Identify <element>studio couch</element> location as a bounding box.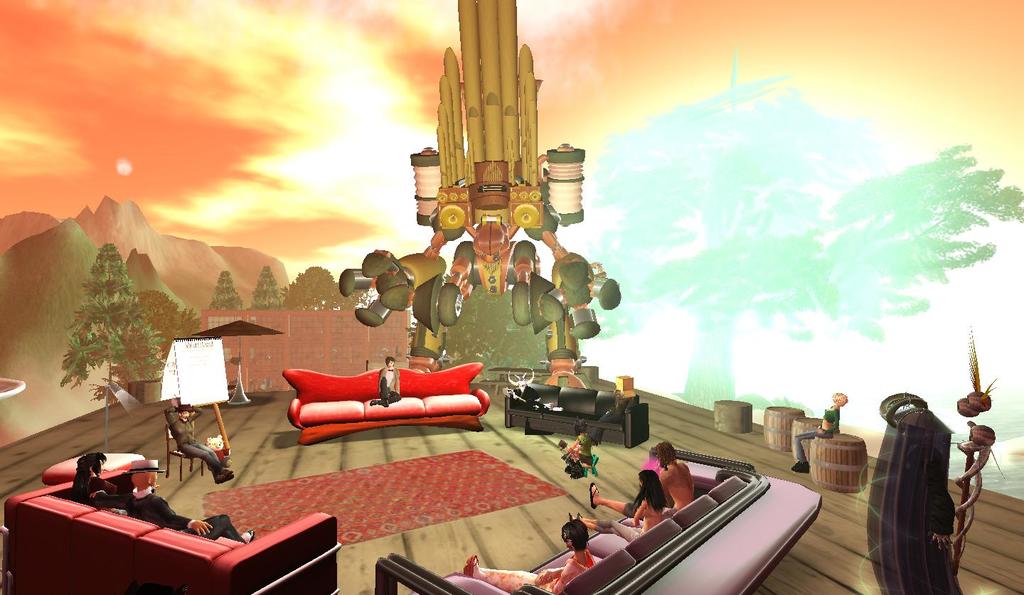
<box>366,449,825,594</box>.
